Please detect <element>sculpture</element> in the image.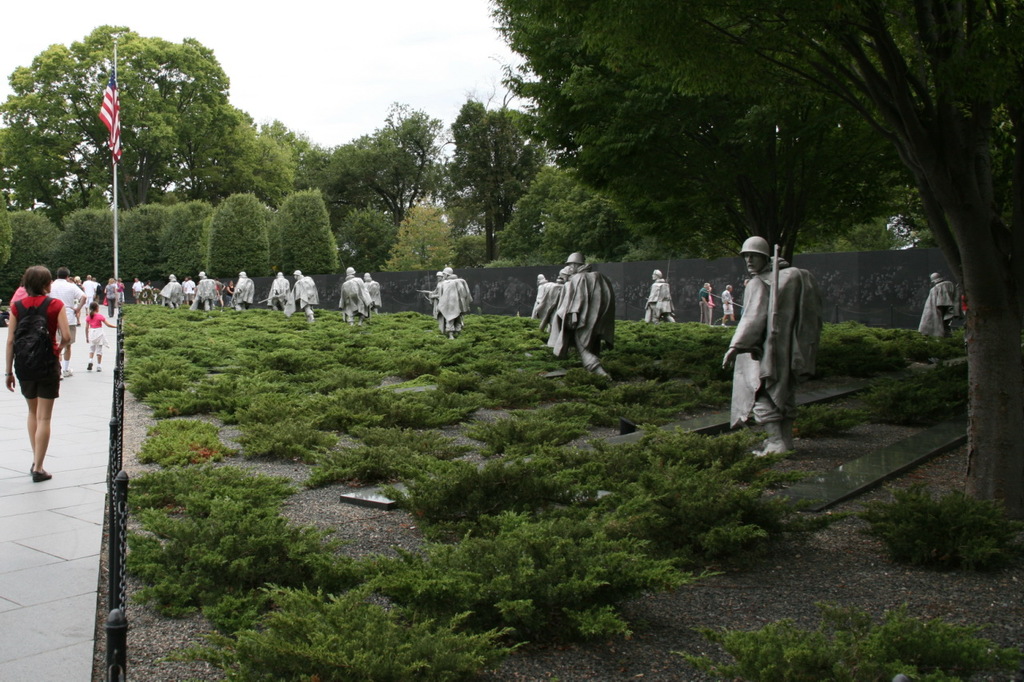
box=[337, 269, 366, 329].
